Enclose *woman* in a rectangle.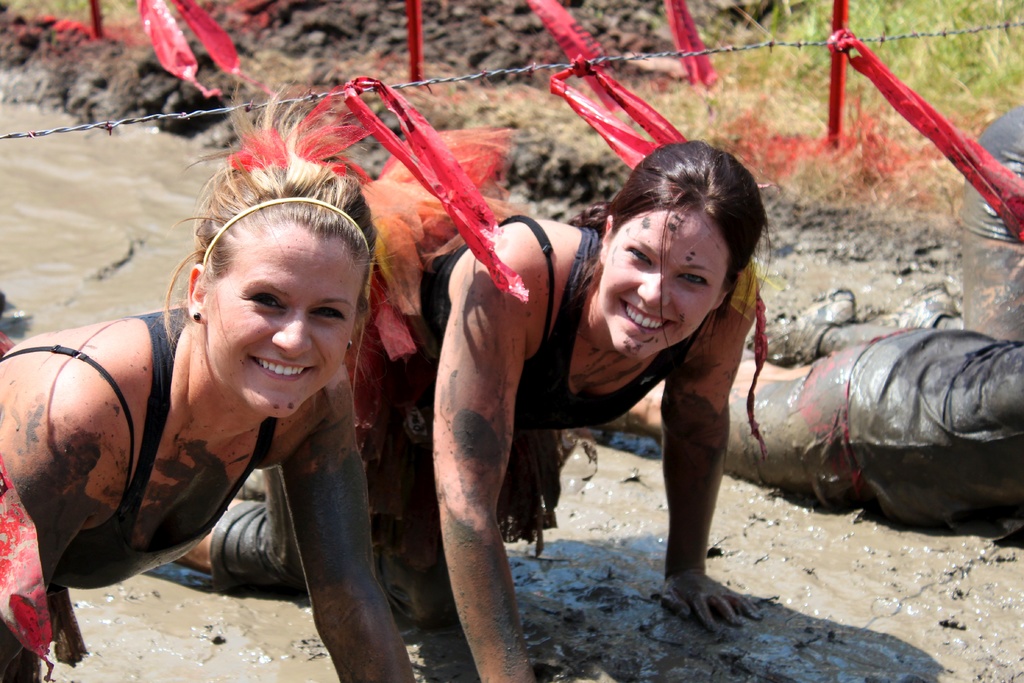
38:151:420:682.
